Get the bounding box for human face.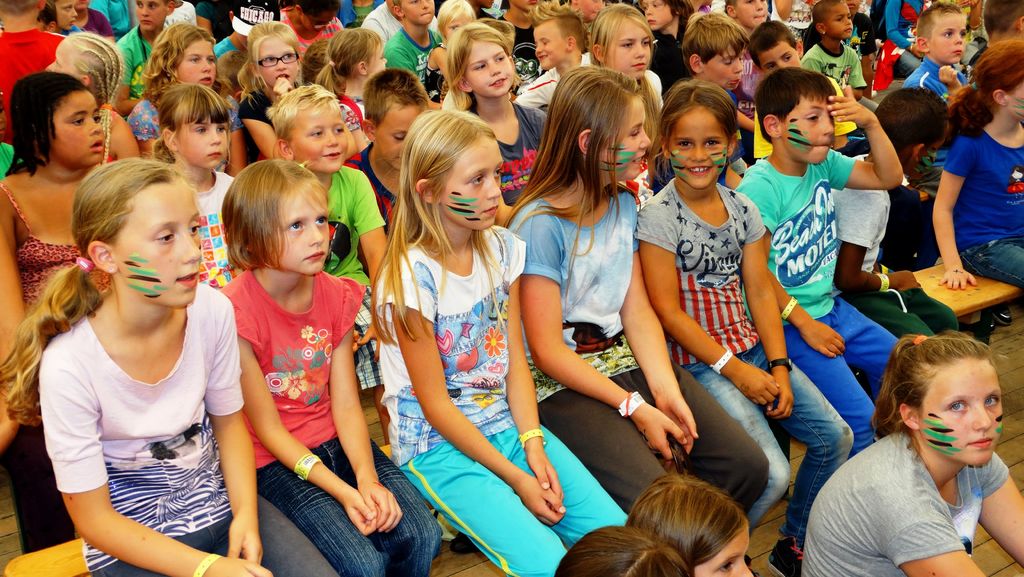
(703, 41, 745, 91).
